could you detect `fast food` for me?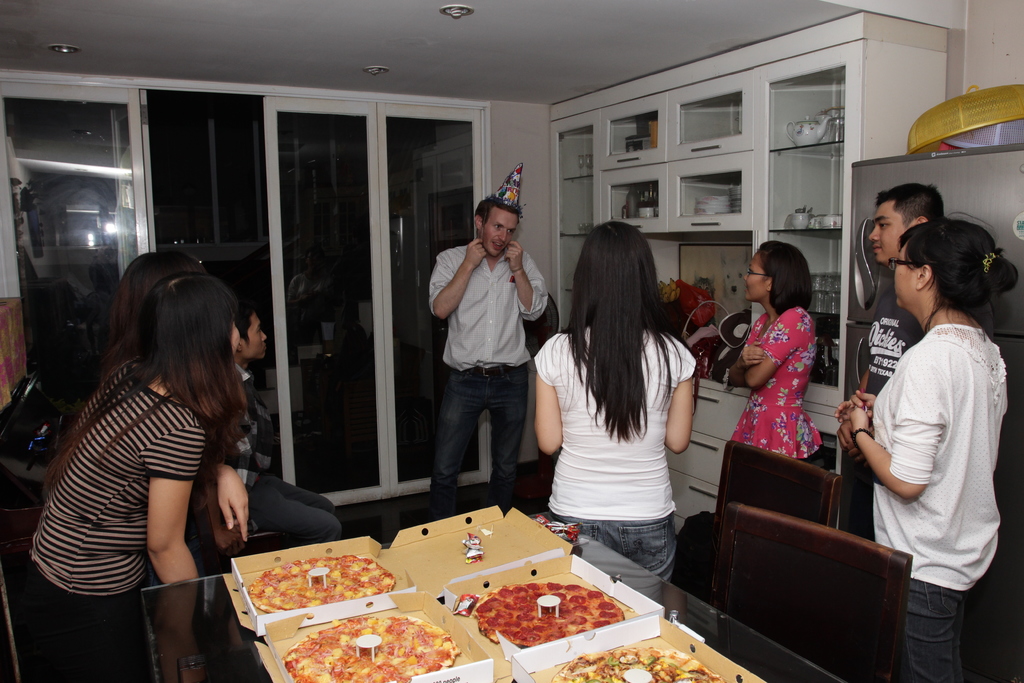
Detection result: locate(541, 628, 718, 682).
